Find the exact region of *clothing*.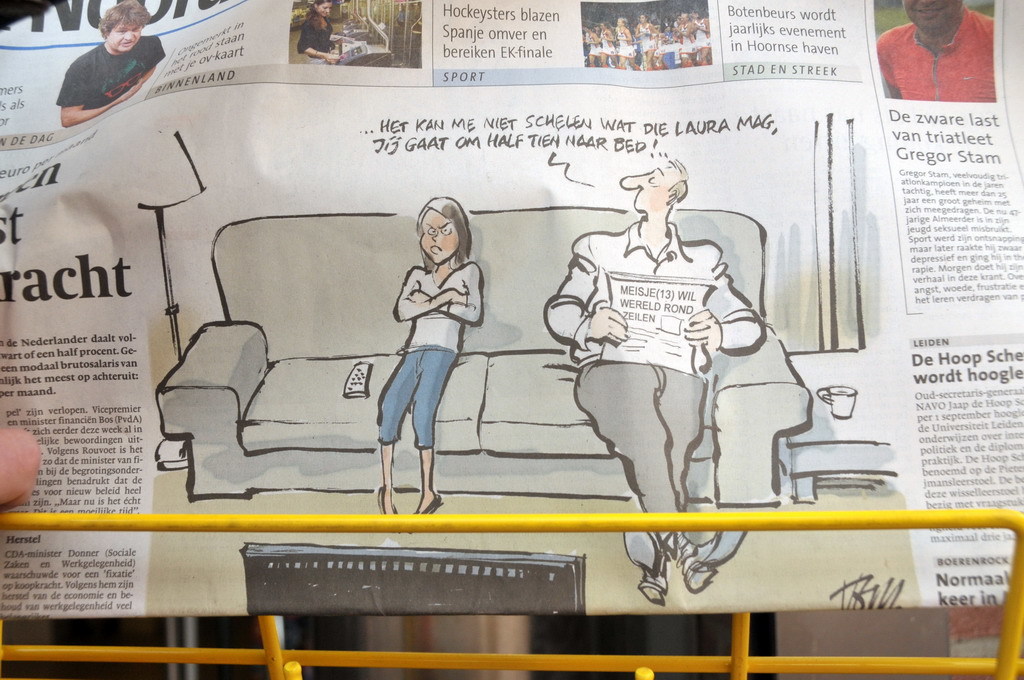
Exact region: [880,9,997,102].
